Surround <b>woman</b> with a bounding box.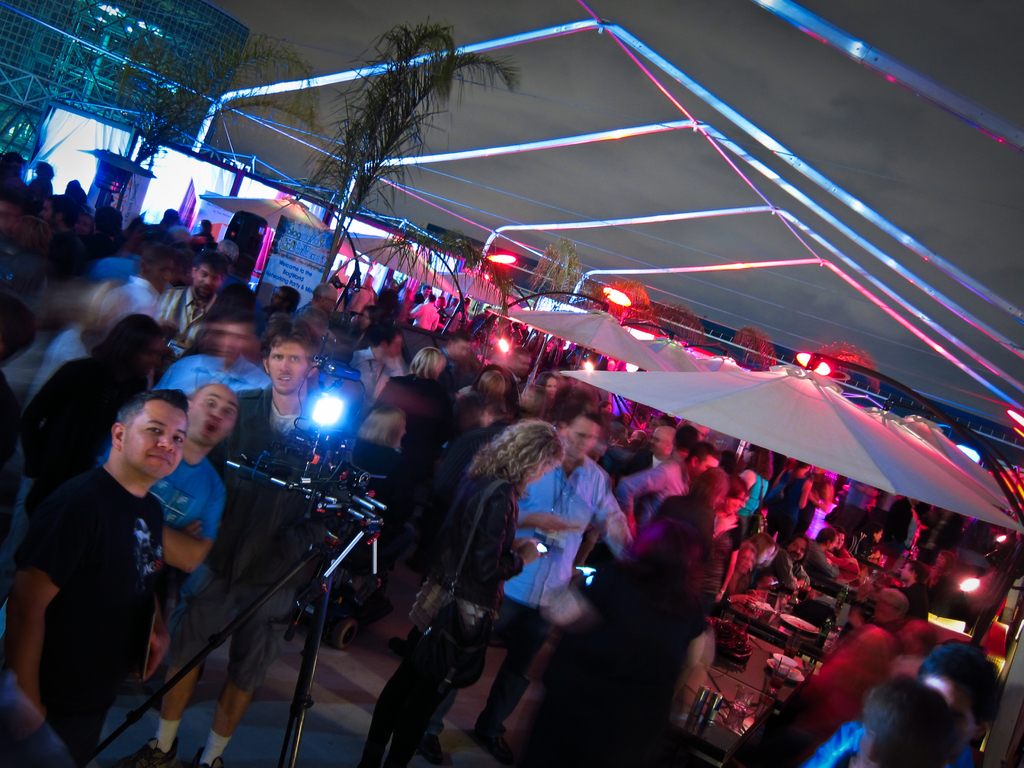
pyautogui.locateOnScreen(401, 374, 580, 764).
